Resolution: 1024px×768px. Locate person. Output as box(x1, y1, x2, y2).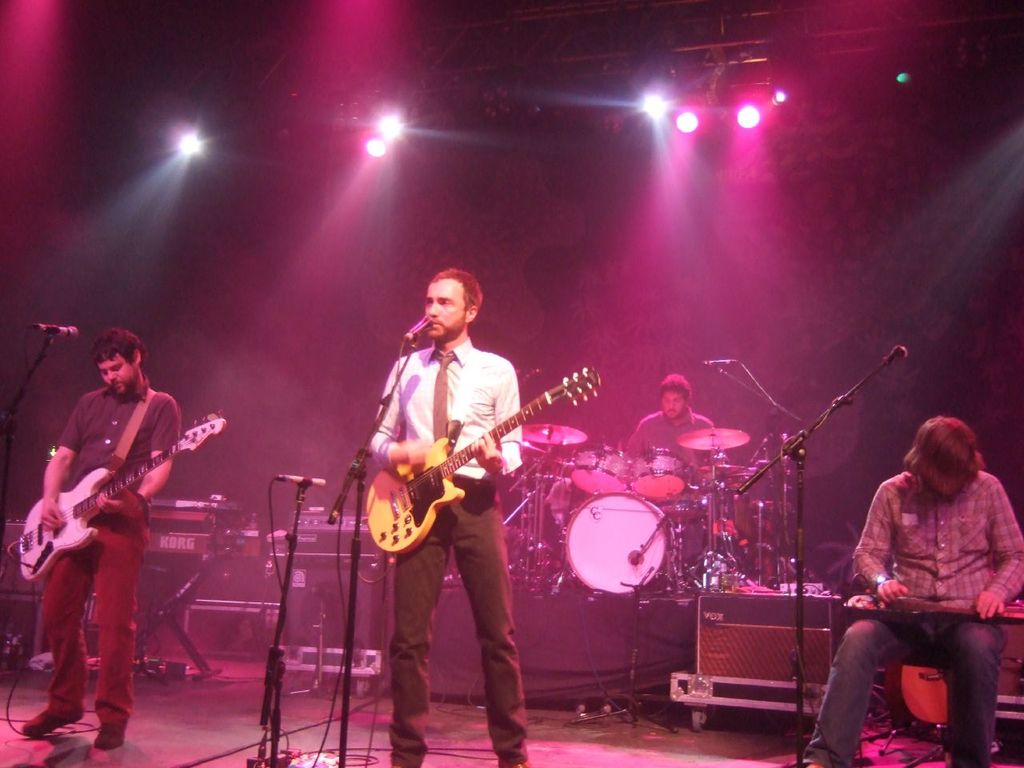
box(351, 238, 559, 689).
